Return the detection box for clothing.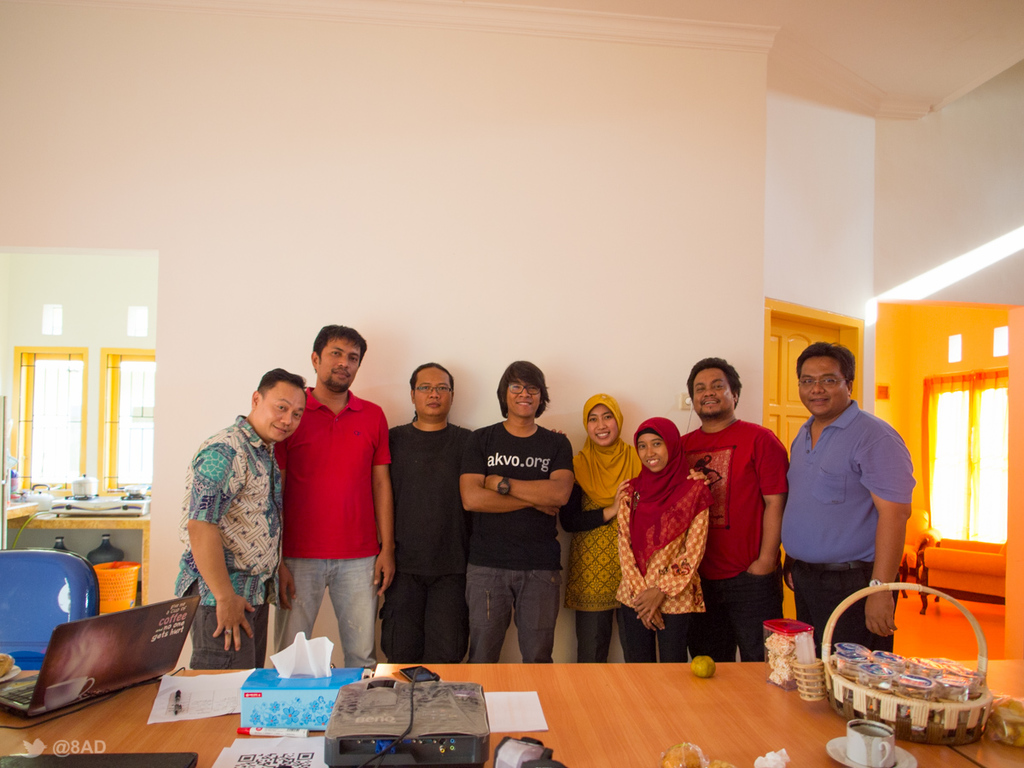
select_region(577, 614, 655, 663).
